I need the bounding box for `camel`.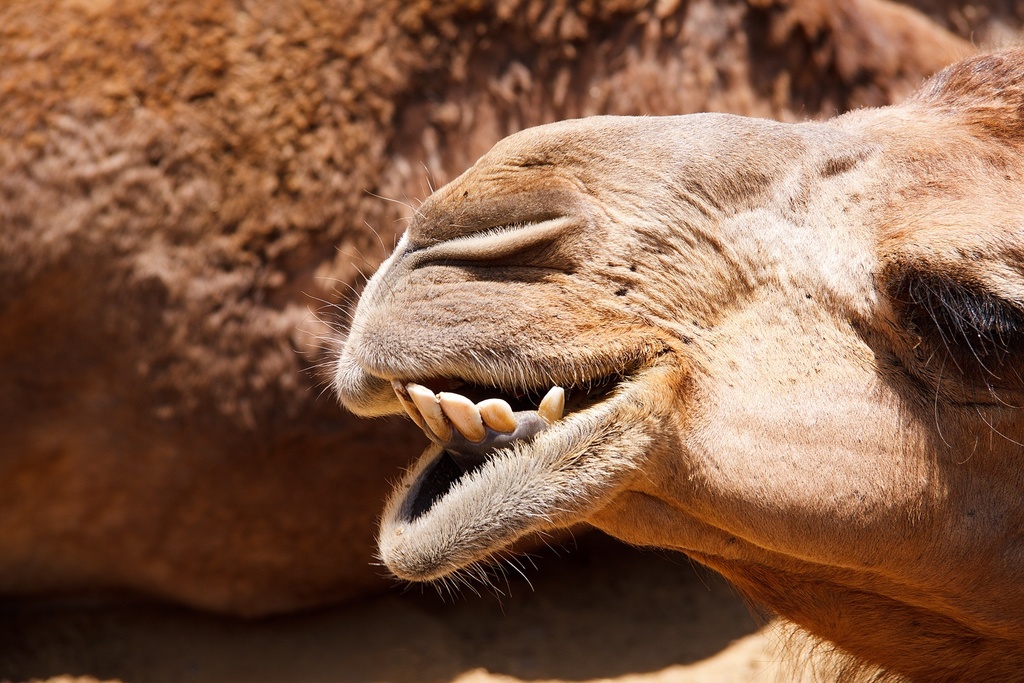
Here it is: box=[302, 29, 1023, 682].
